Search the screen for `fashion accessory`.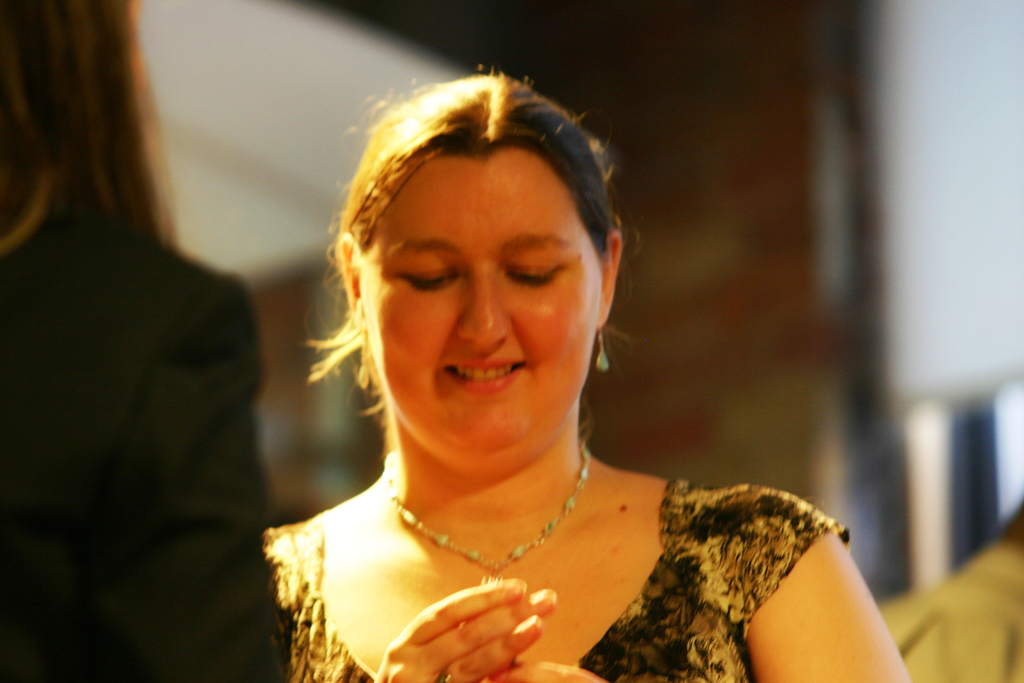
Found at (left=380, top=448, right=591, bottom=574).
